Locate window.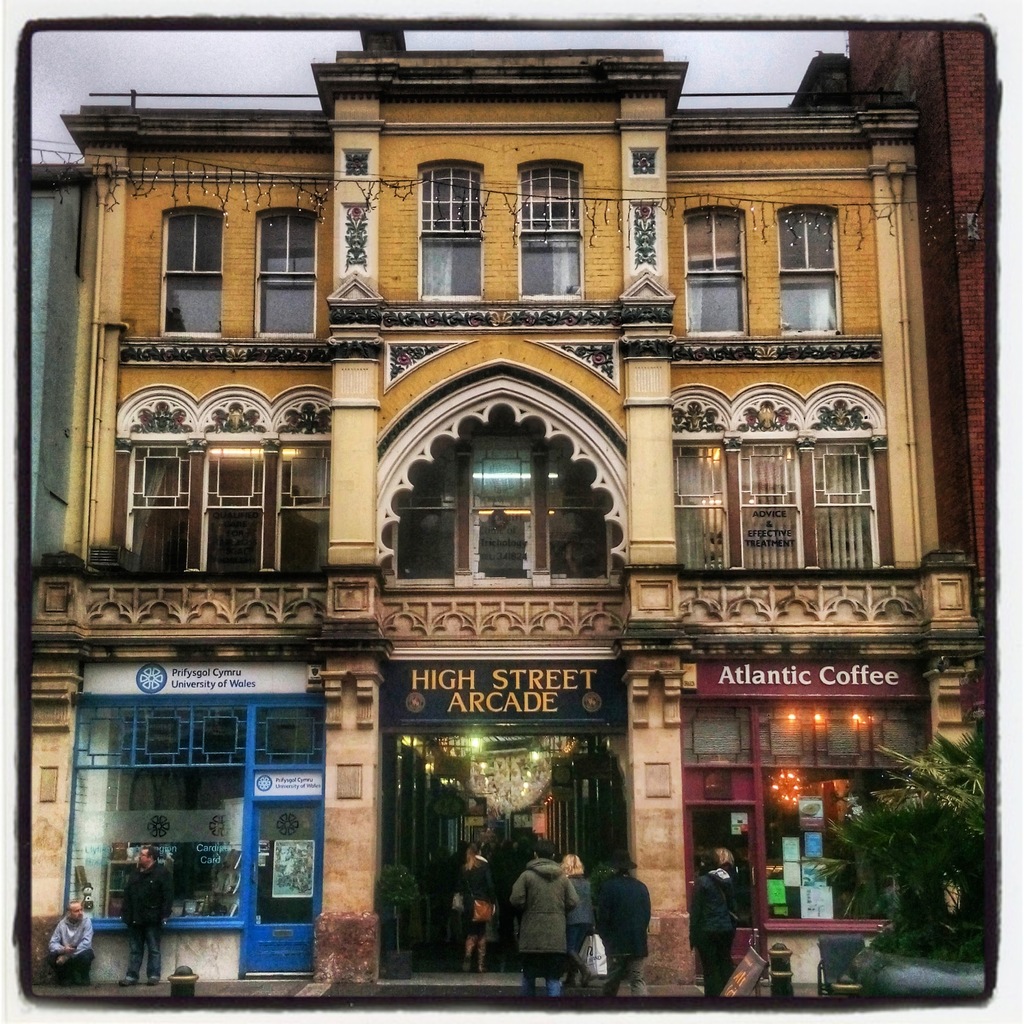
Bounding box: x1=514, y1=159, x2=596, y2=304.
